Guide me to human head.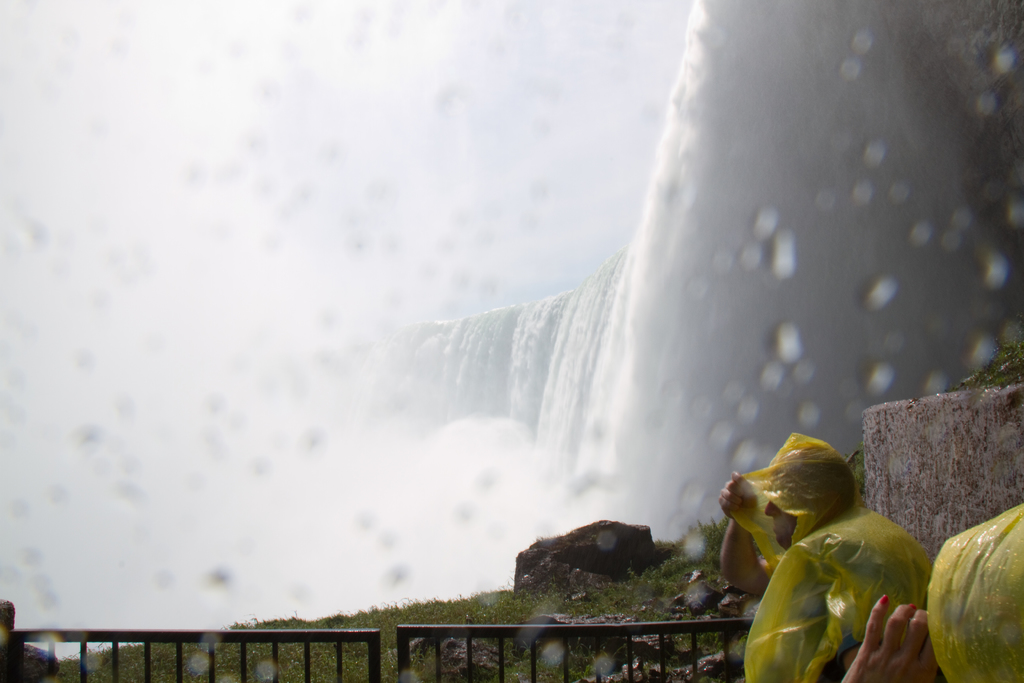
Guidance: [743,445,876,552].
